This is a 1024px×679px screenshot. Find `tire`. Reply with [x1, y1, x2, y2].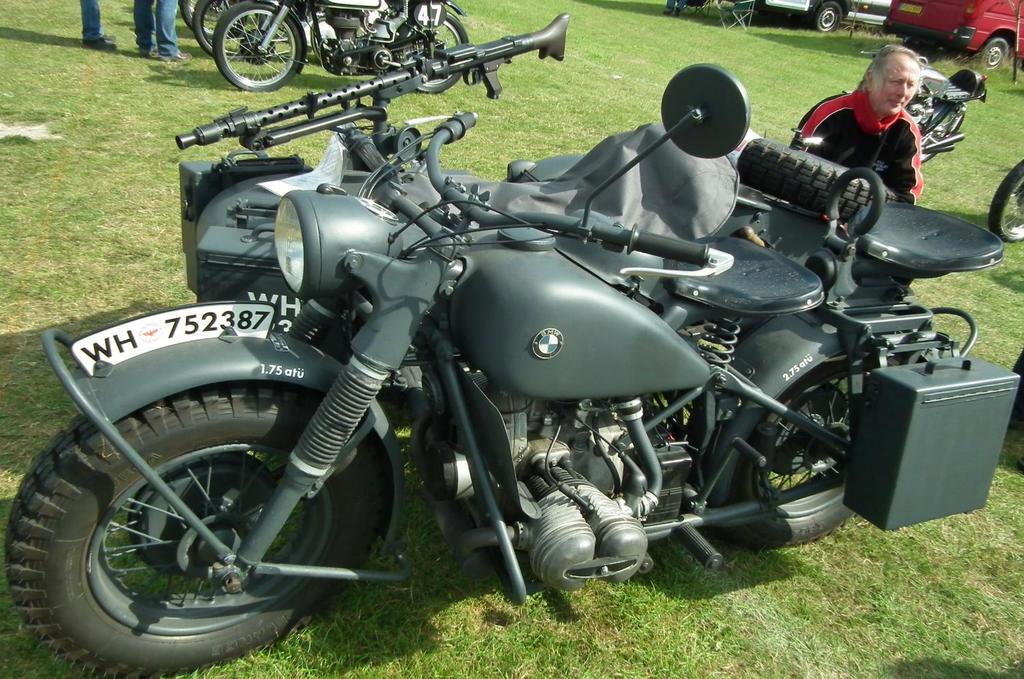
[729, 351, 905, 549].
